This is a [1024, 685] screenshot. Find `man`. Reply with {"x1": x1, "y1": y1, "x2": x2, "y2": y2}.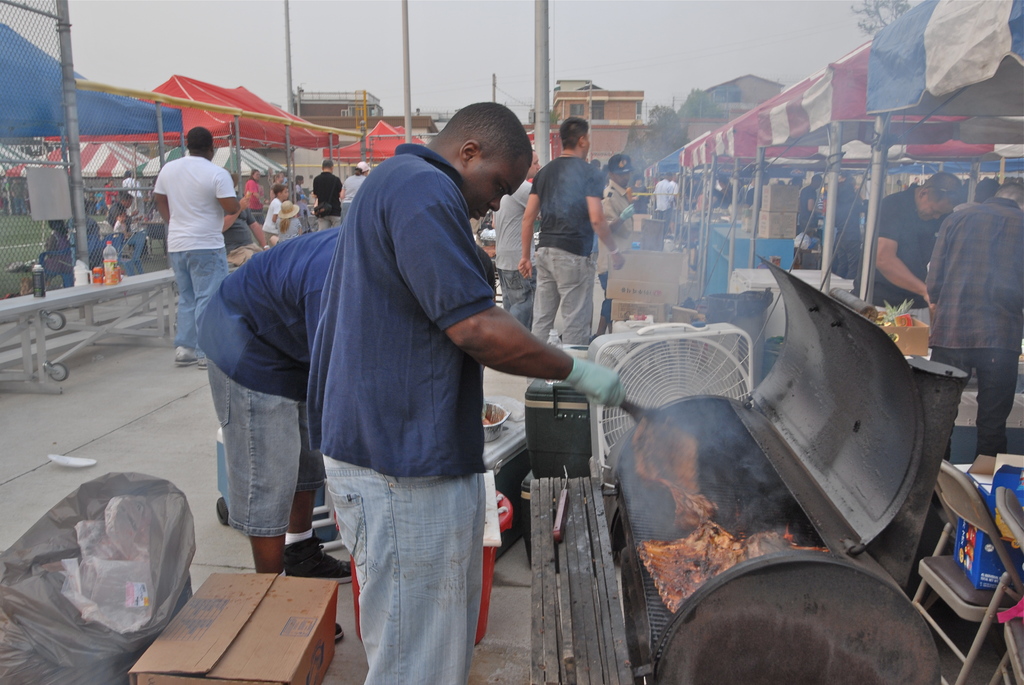
{"x1": 488, "y1": 147, "x2": 543, "y2": 335}.
